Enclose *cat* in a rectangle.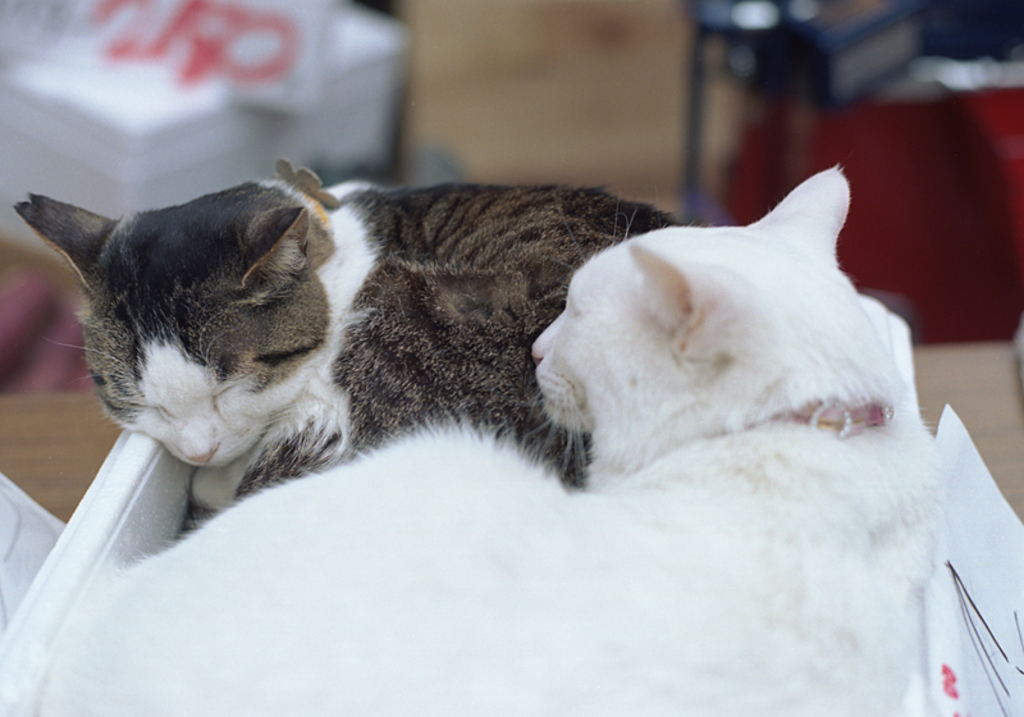
x1=22, y1=159, x2=950, y2=716.
